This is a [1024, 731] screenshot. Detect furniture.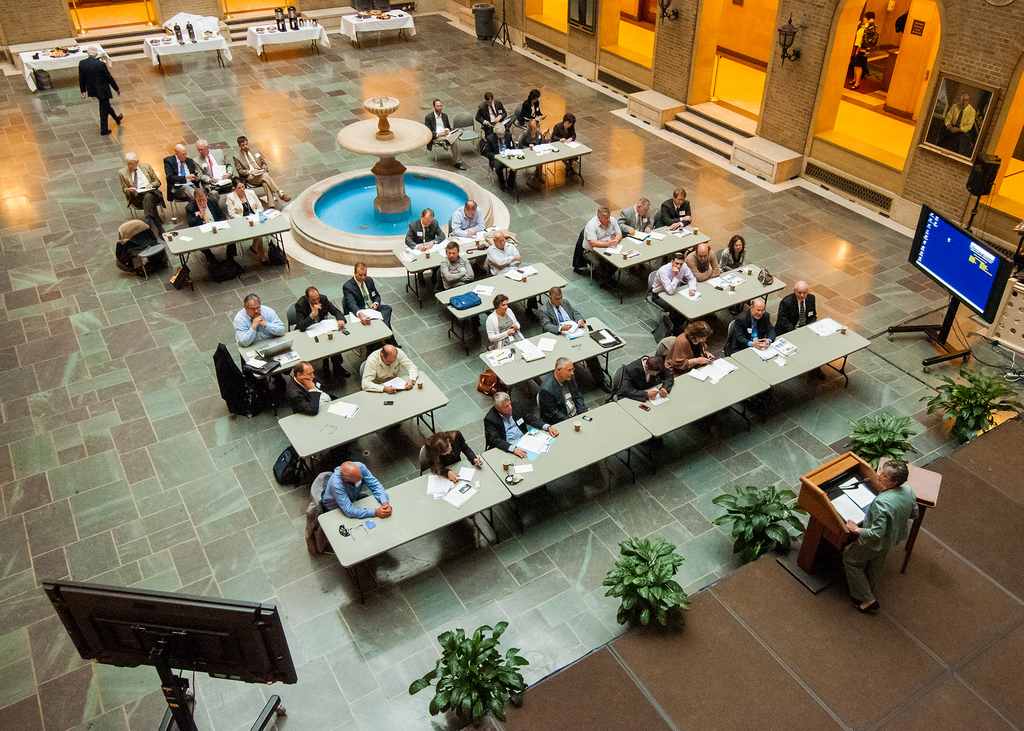
bbox=(339, 7, 413, 48).
